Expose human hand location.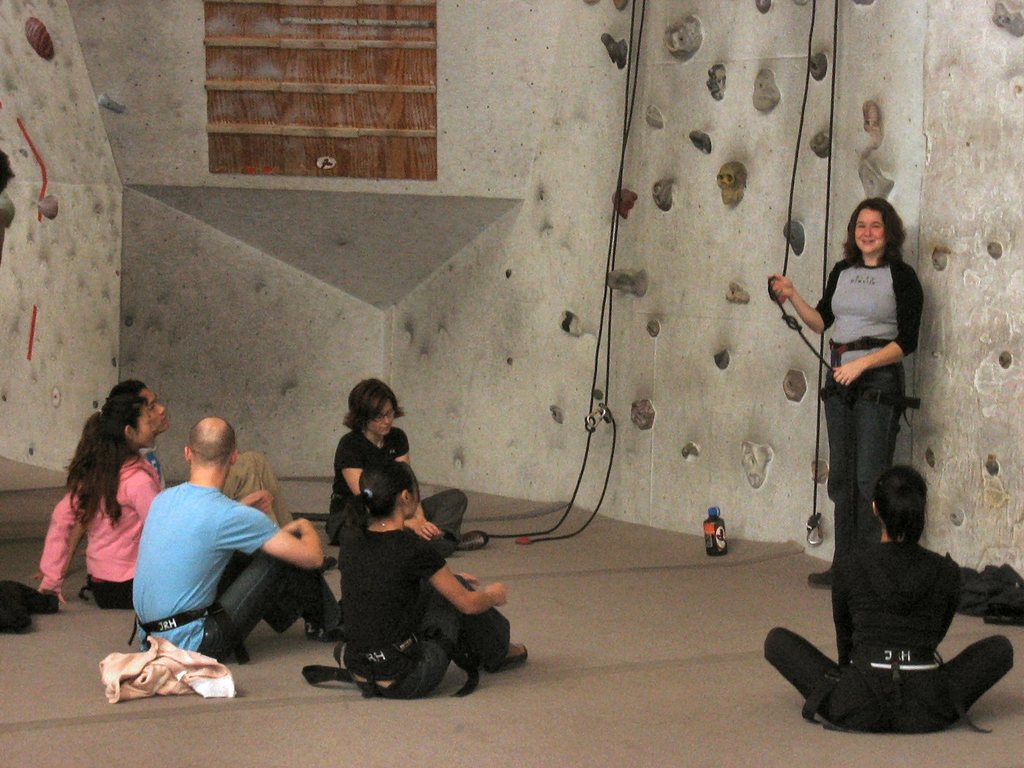
Exposed at left=764, top=273, right=796, bottom=301.
